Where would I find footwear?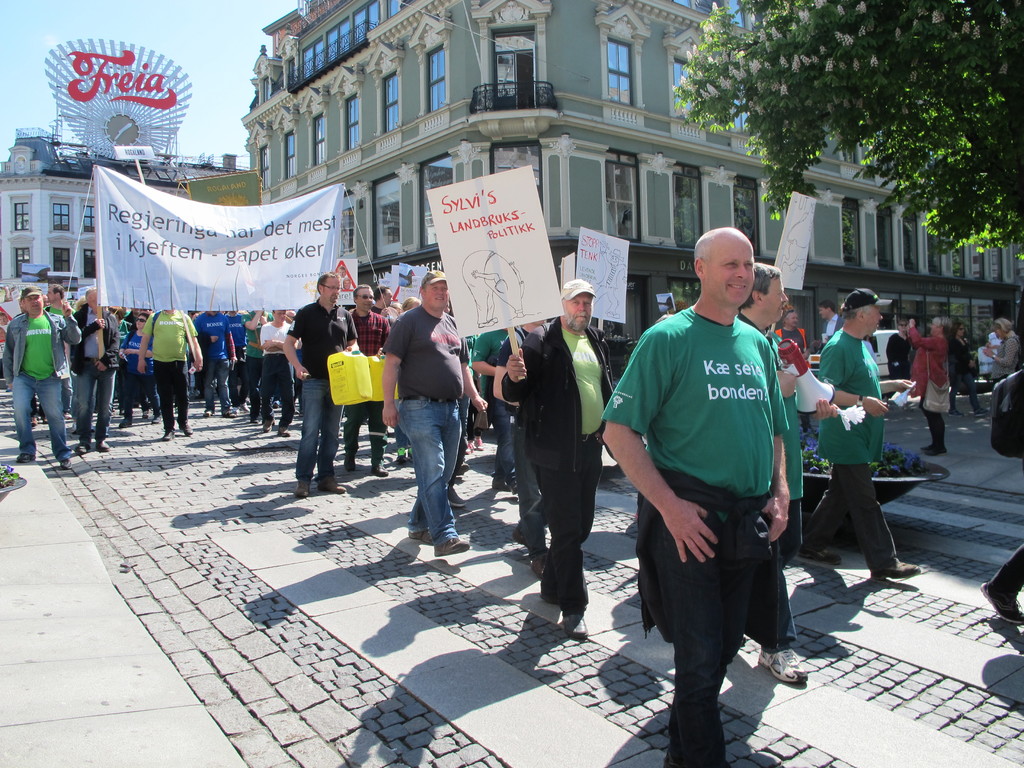
At region(511, 526, 535, 552).
